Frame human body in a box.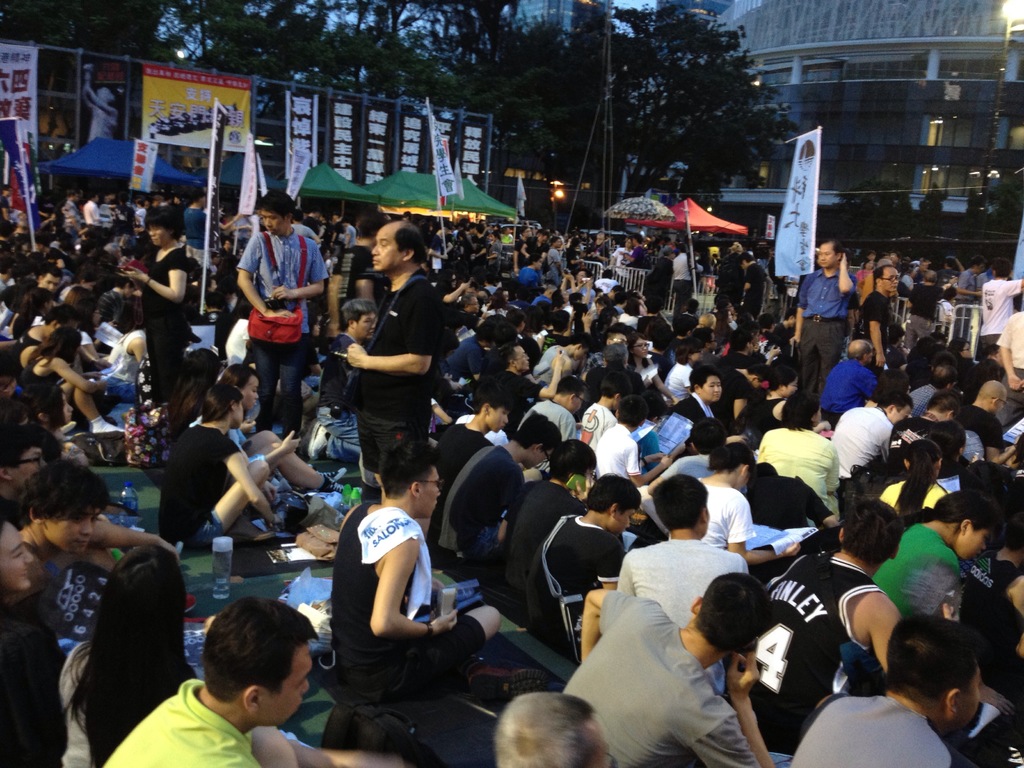
566:583:778:767.
